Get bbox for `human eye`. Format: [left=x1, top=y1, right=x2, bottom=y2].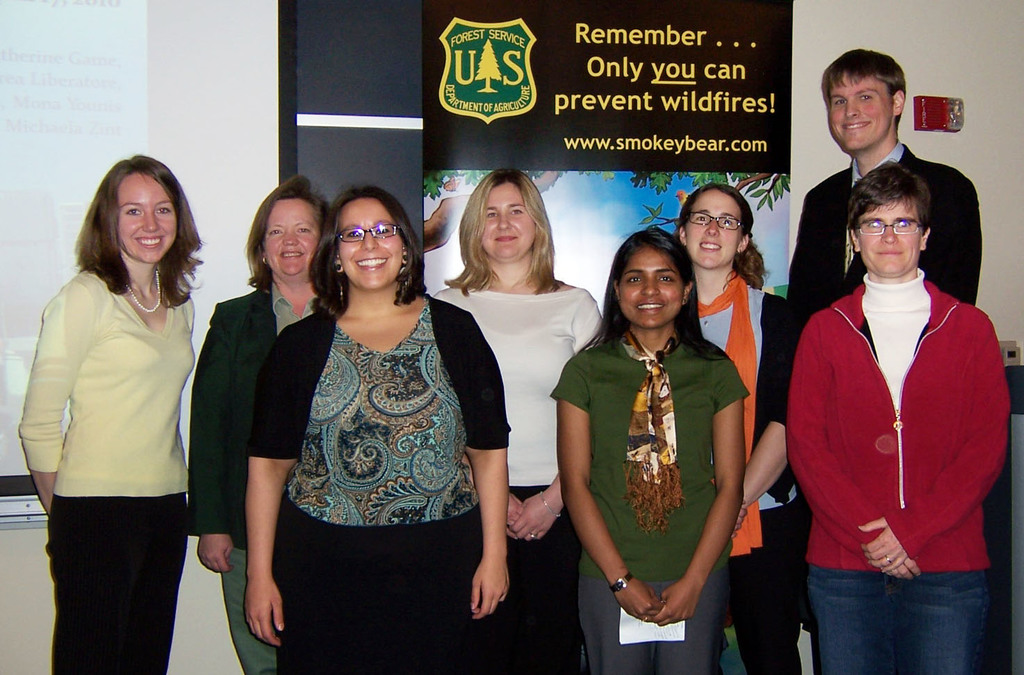
[left=265, top=228, right=284, bottom=237].
